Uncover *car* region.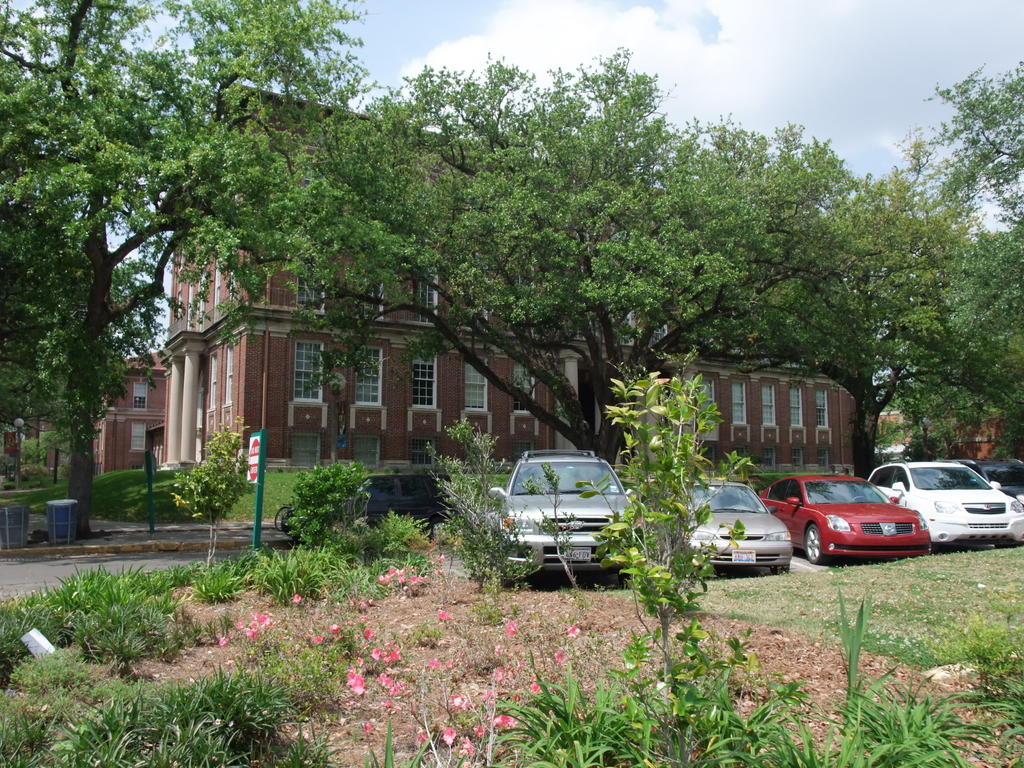
Uncovered: [left=645, top=480, right=790, bottom=570].
